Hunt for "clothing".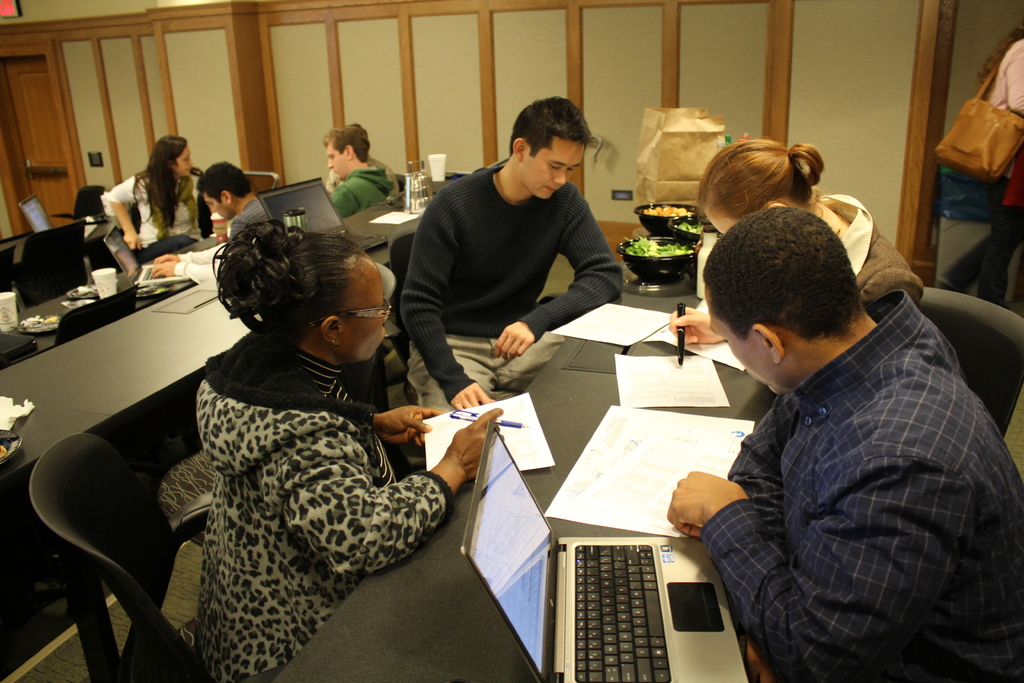
Hunted down at bbox(696, 247, 1005, 677).
